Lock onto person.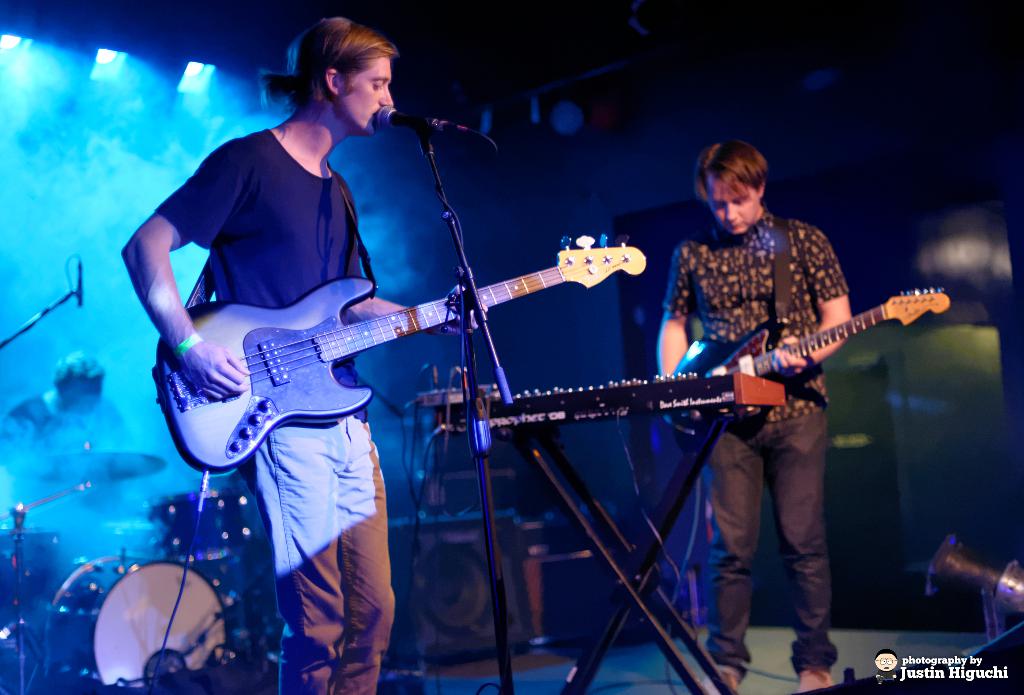
Locked: [x1=663, y1=147, x2=916, y2=603].
